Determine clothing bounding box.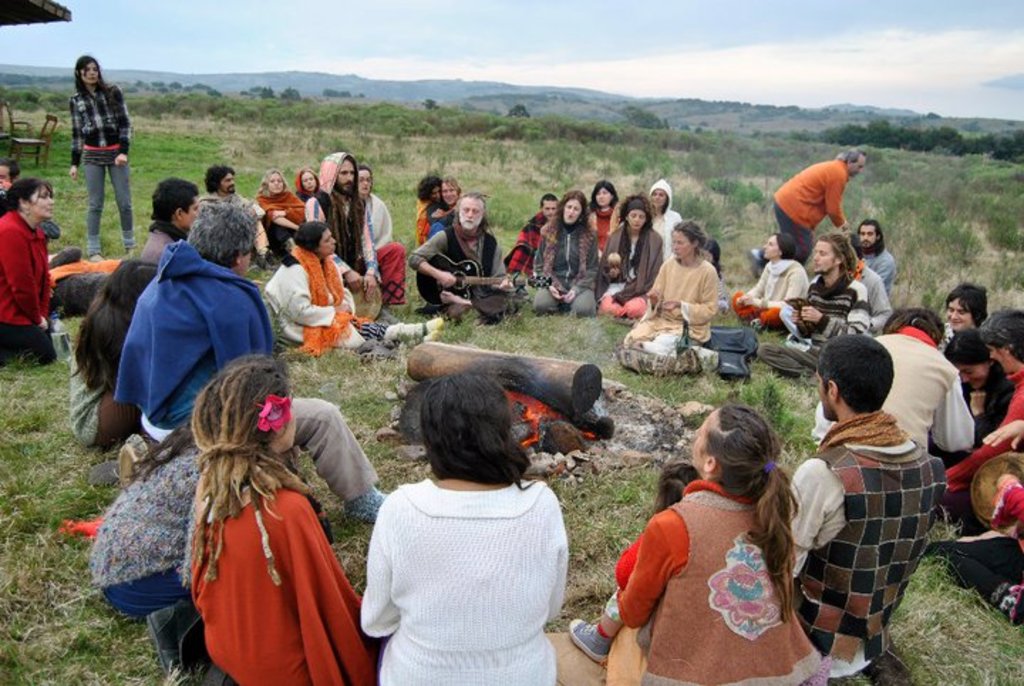
Determined: 889 329 967 455.
